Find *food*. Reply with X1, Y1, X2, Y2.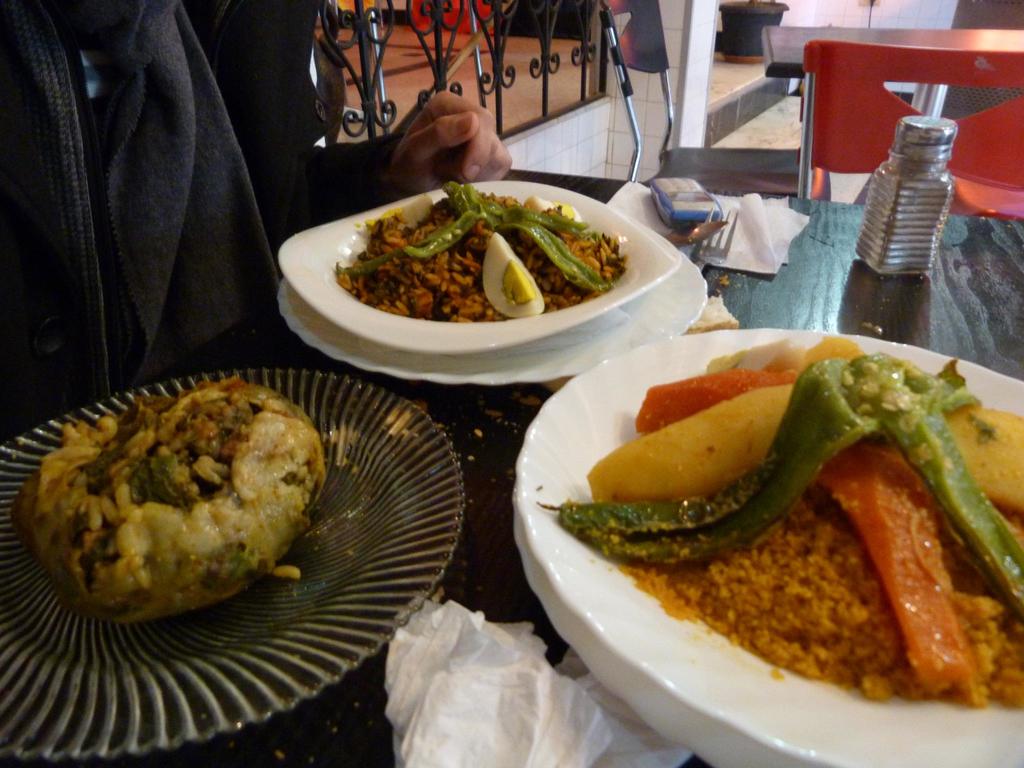
338, 177, 628, 324.
